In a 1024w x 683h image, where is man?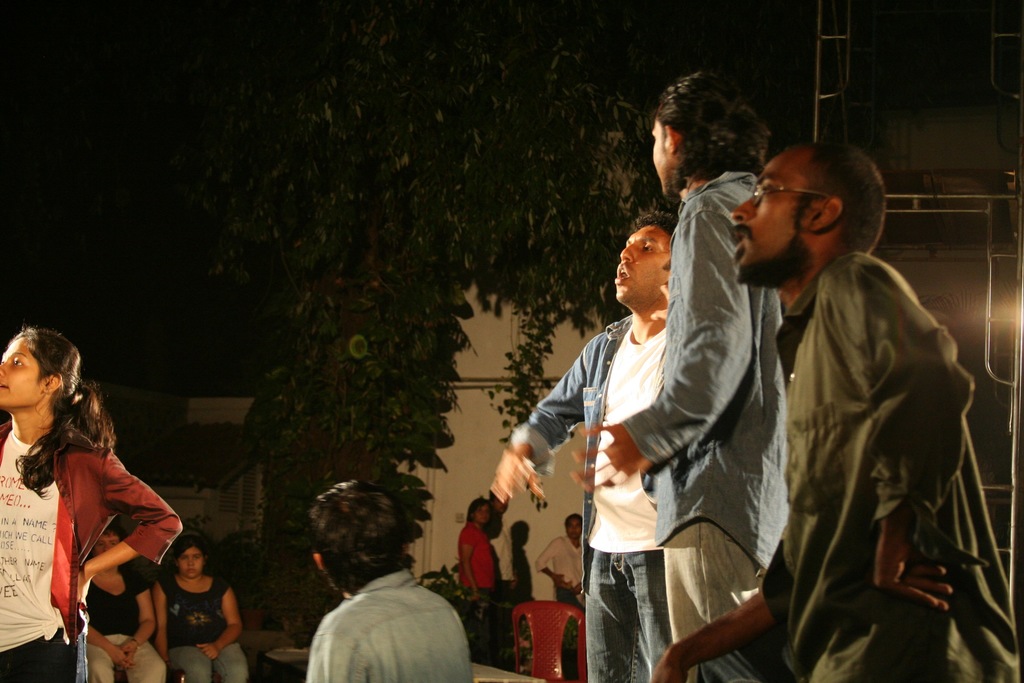
l=495, t=216, r=697, b=682.
